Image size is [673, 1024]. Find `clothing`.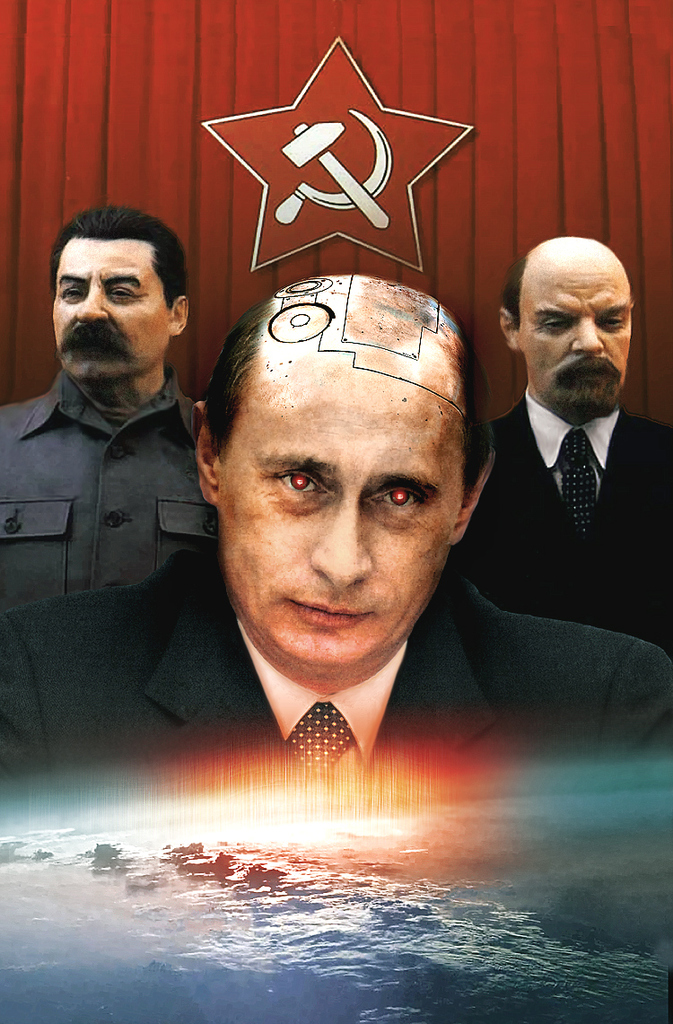
424 399 672 635.
